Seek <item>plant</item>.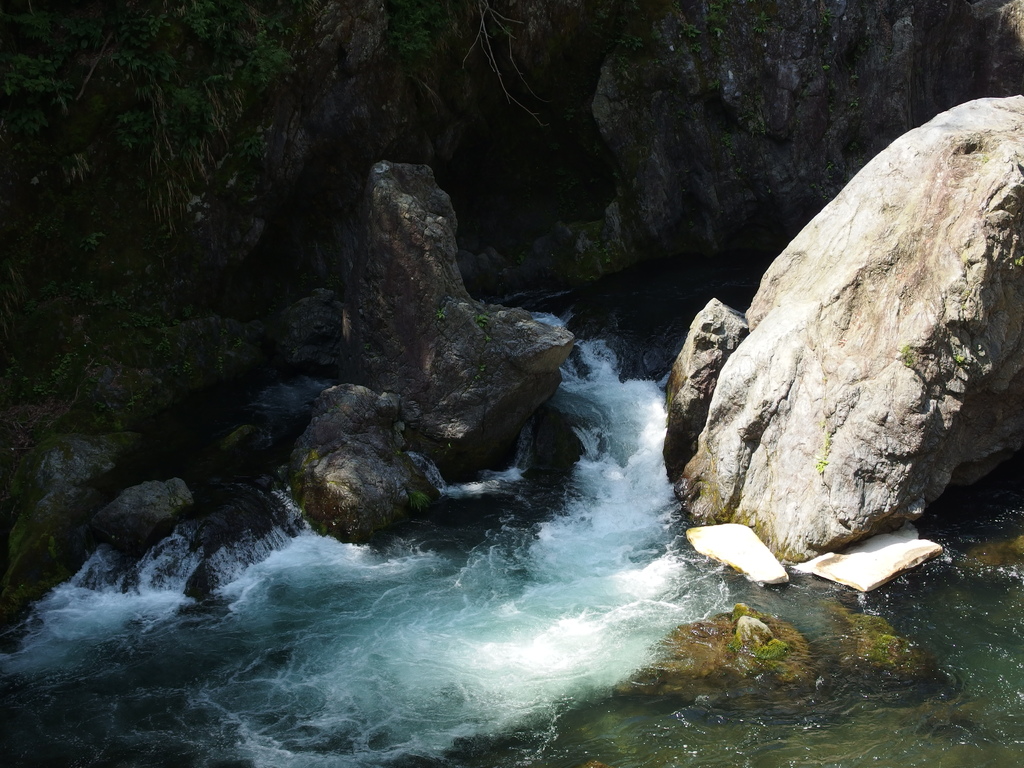
(x1=483, y1=330, x2=495, y2=340).
